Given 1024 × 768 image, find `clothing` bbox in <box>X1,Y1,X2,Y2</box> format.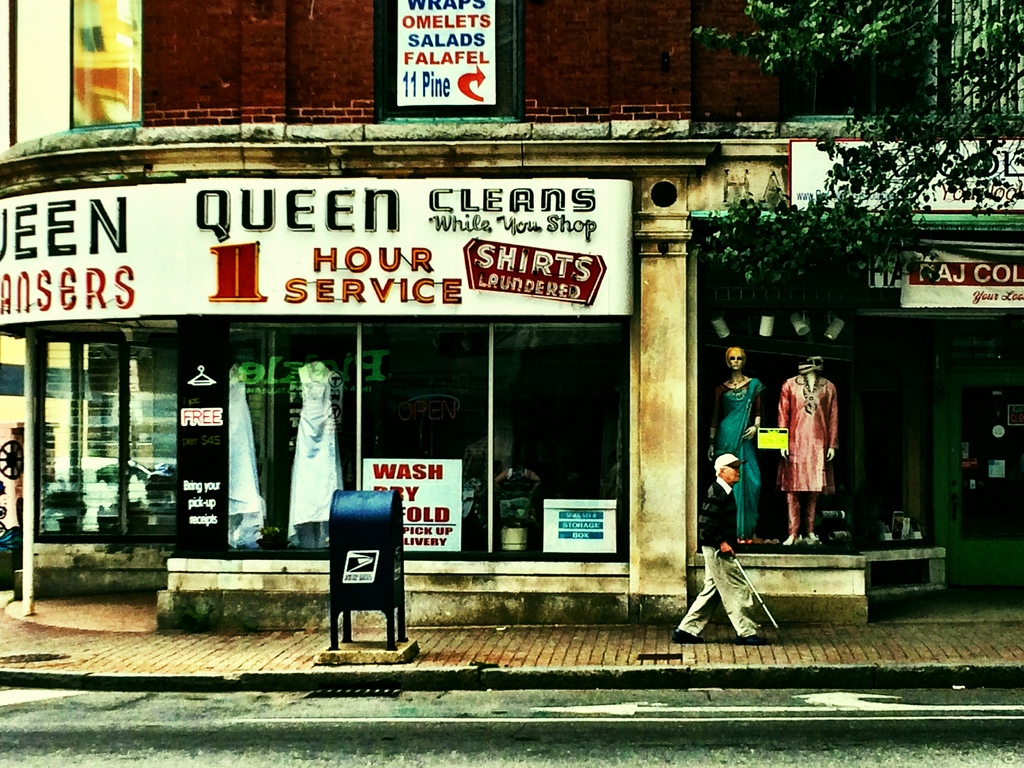
<box>711,371,763,535</box>.
